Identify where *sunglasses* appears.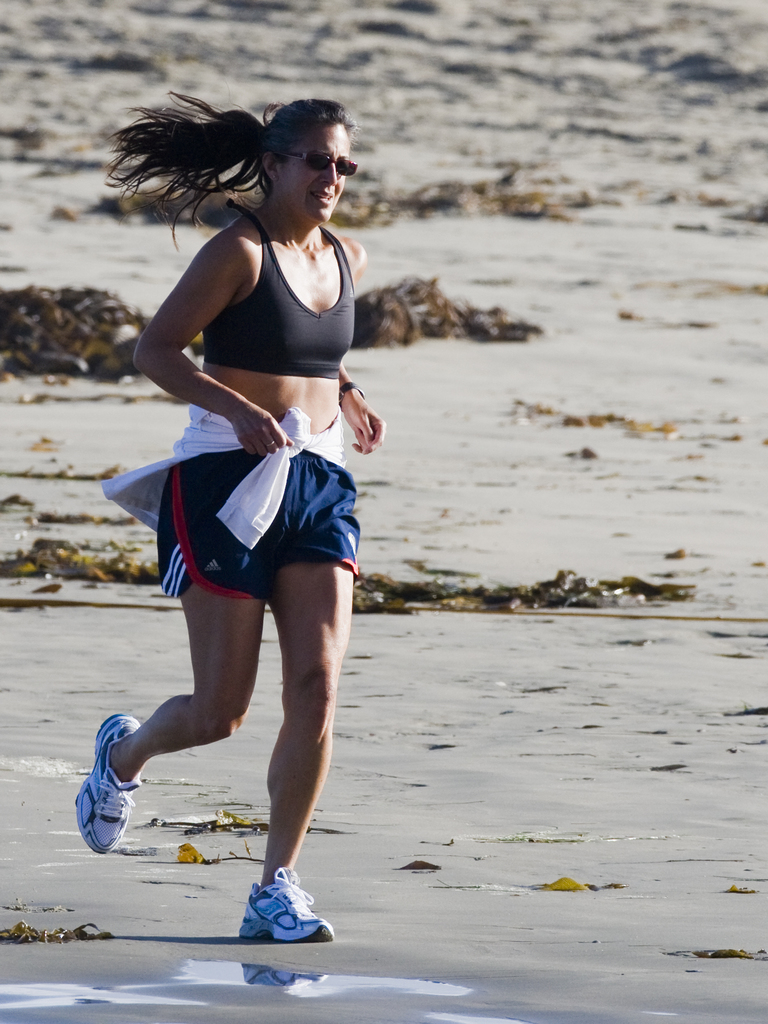
Appears at bbox=(276, 147, 358, 177).
